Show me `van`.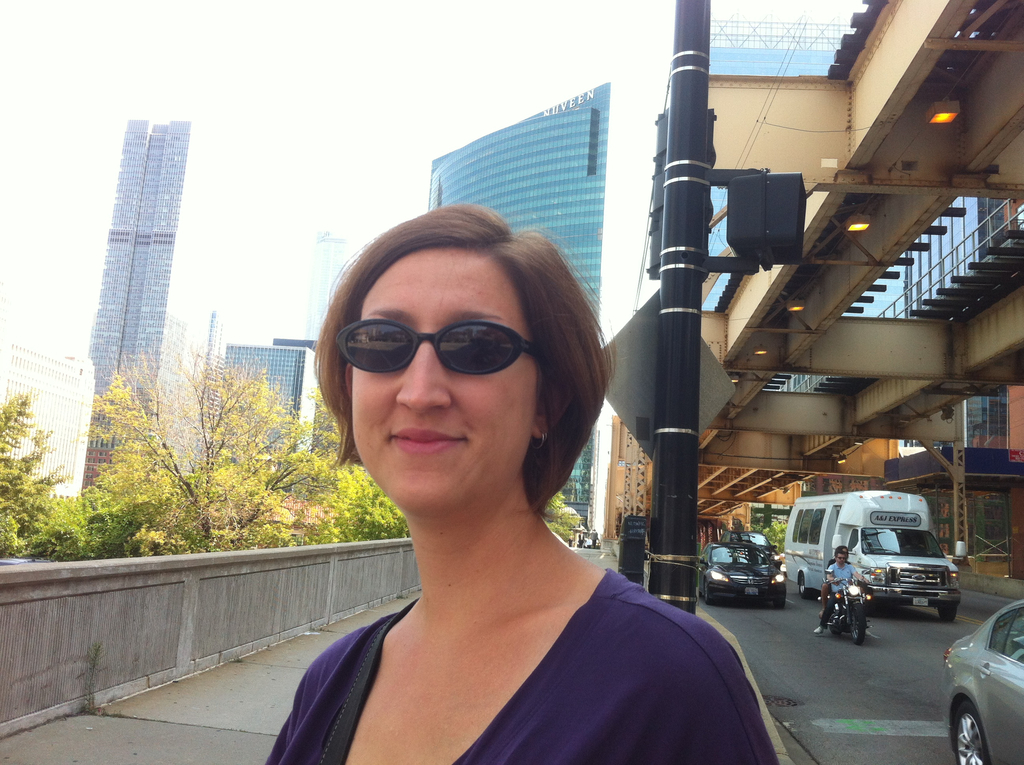
`van` is here: bbox=[780, 487, 970, 622].
